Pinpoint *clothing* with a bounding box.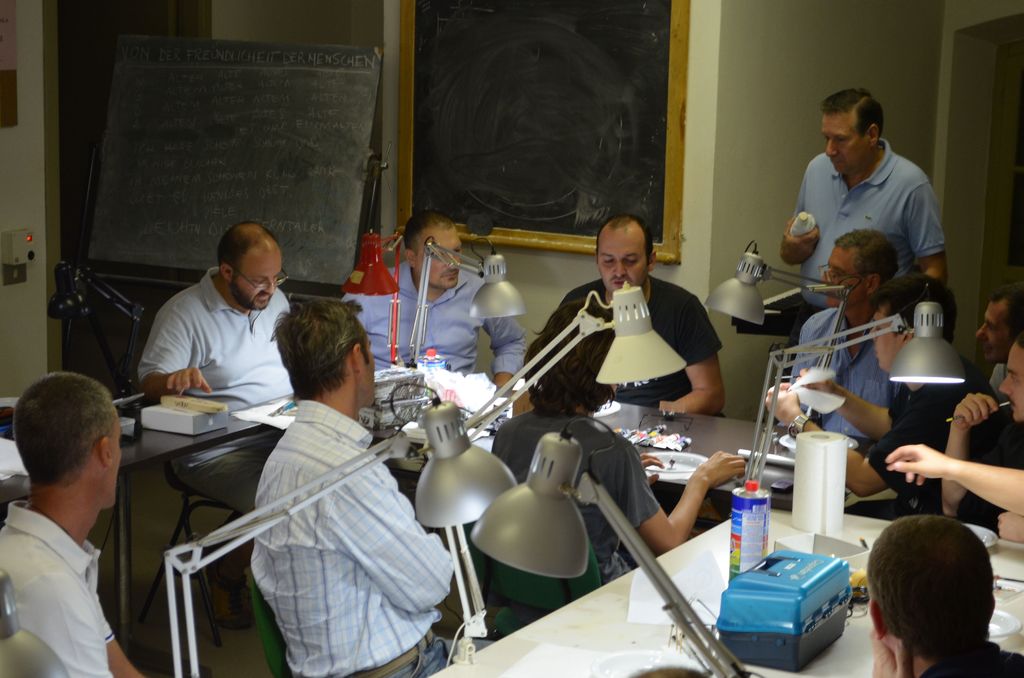
869:377:1002:521.
